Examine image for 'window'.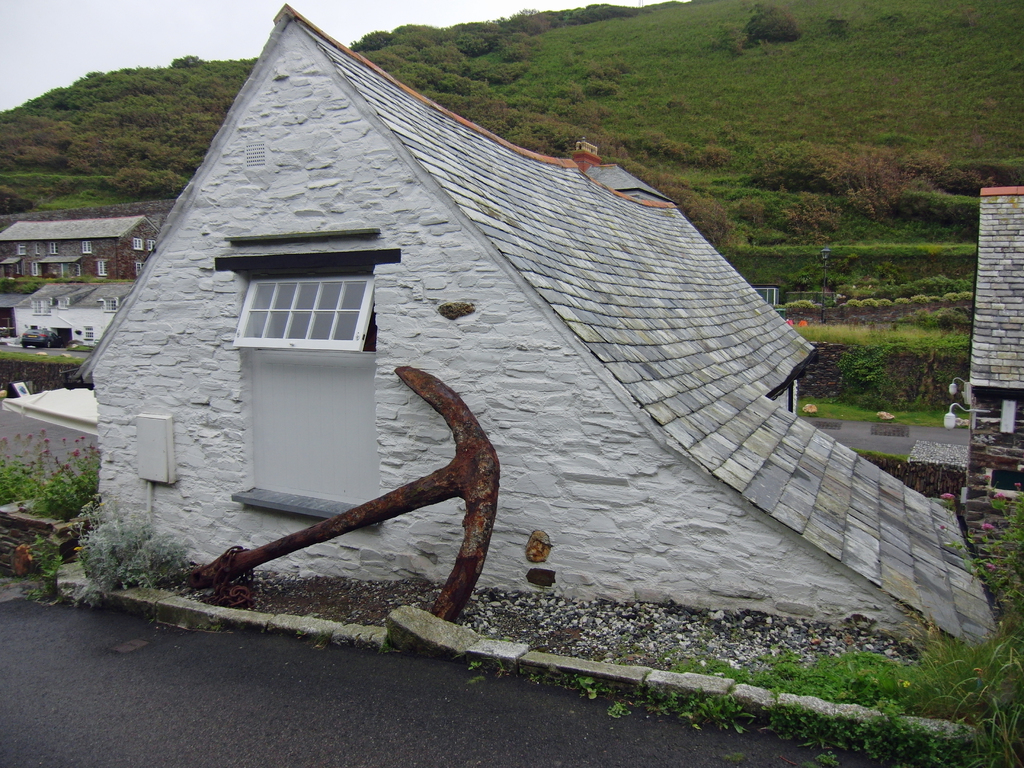
Examination result: [left=133, top=238, right=143, bottom=248].
